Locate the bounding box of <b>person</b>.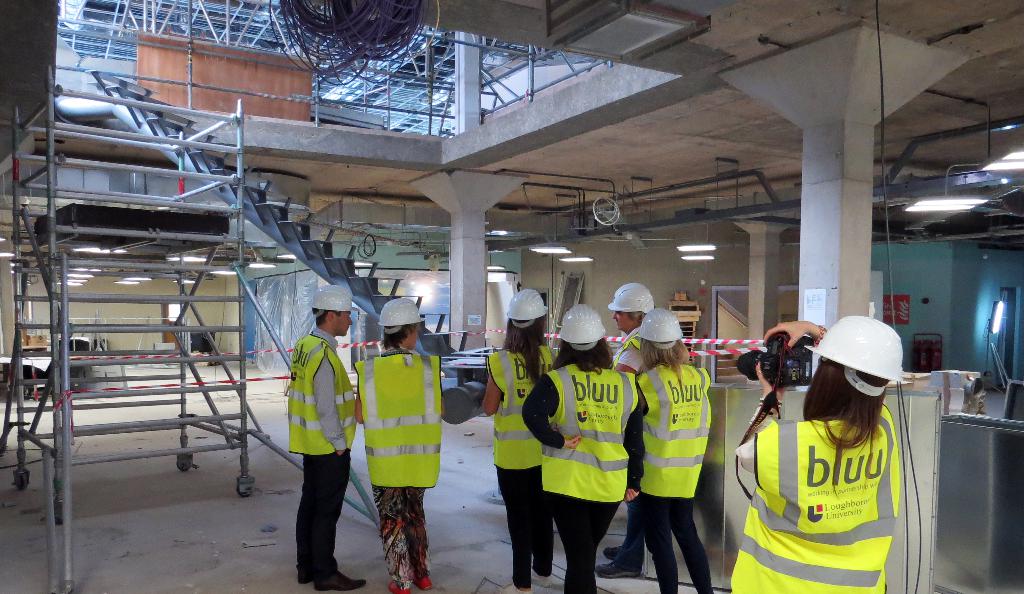
Bounding box: box(478, 295, 552, 593).
